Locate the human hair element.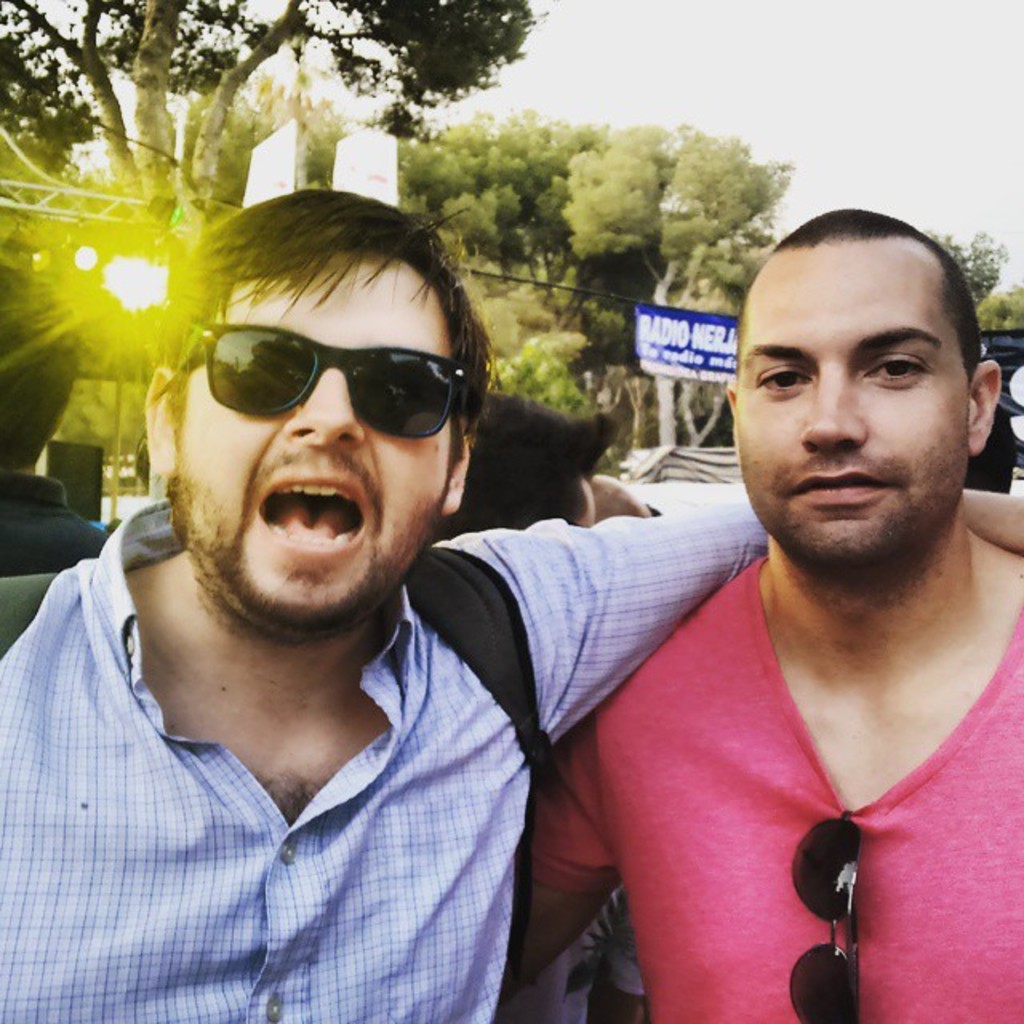
Element bbox: box=[427, 390, 614, 541].
